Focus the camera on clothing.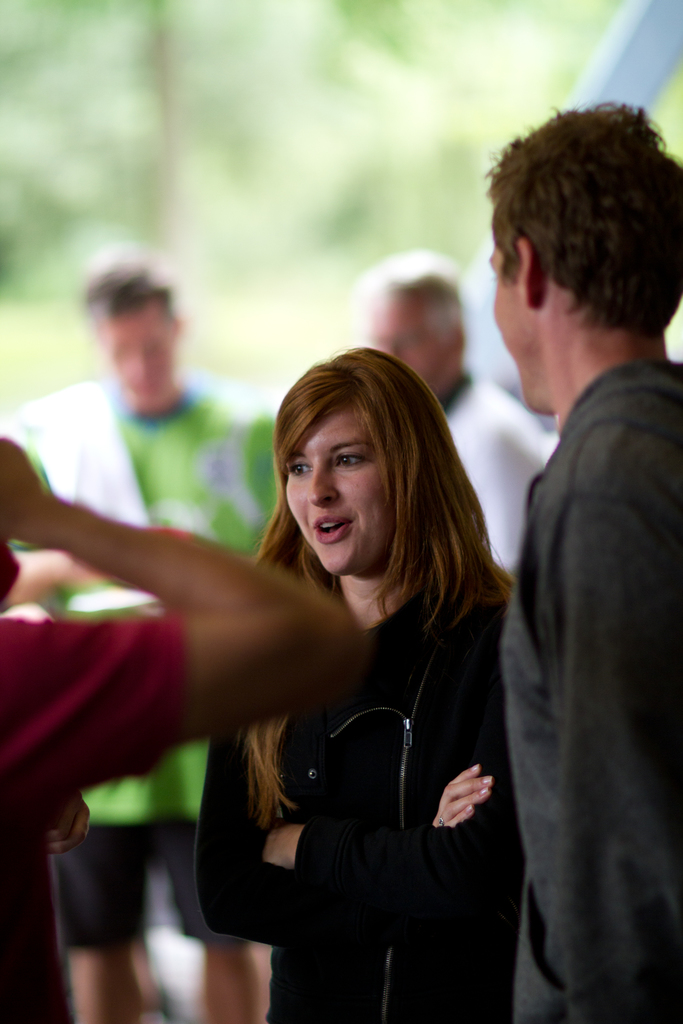
Focus region: [7,367,291,944].
